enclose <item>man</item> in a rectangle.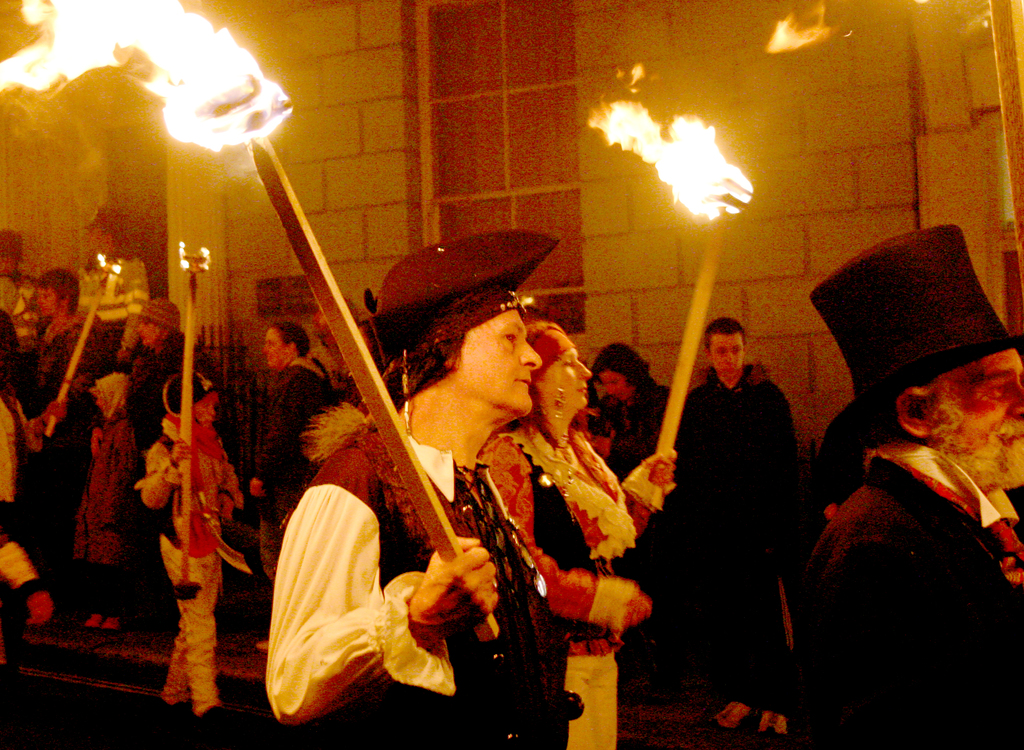
{"x1": 252, "y1": 321, "x2": 349, "y2": 579}.
